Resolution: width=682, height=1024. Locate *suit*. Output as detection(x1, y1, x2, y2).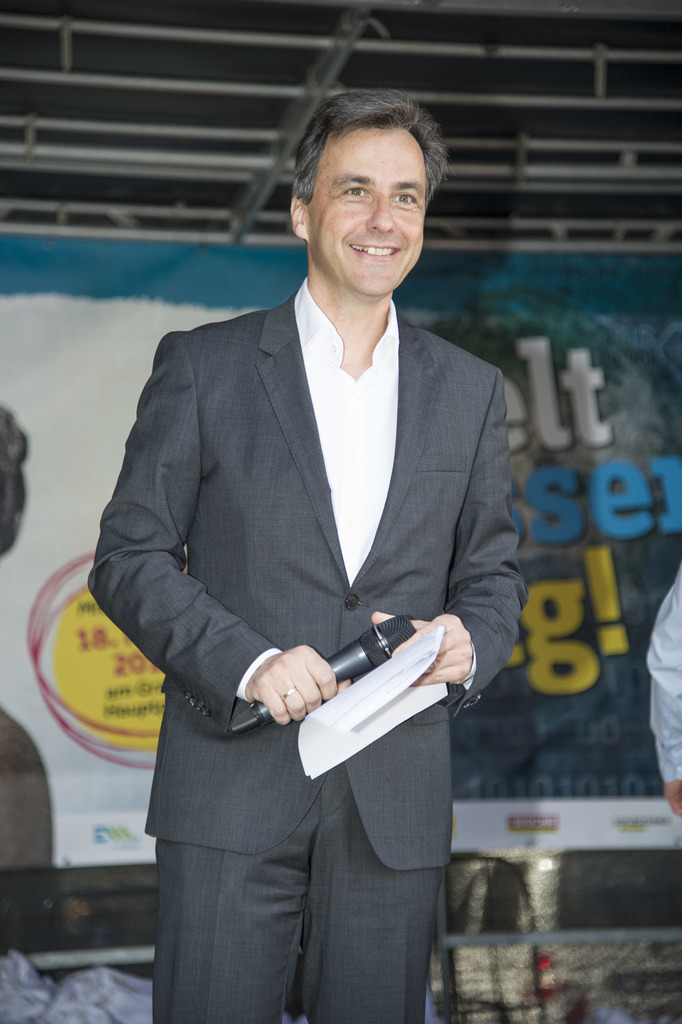
detection(90, 273, 529, 1023).
